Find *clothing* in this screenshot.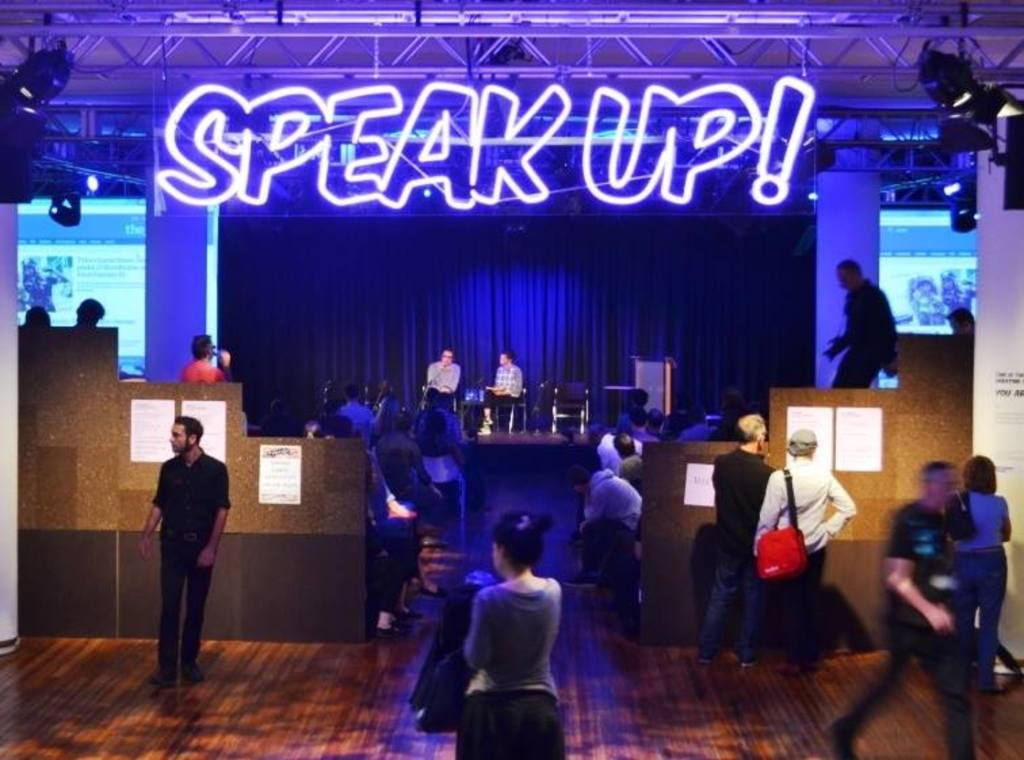
The bounding box for *clothing* is (x1=630, y1=428, x2=661, y2=444).
